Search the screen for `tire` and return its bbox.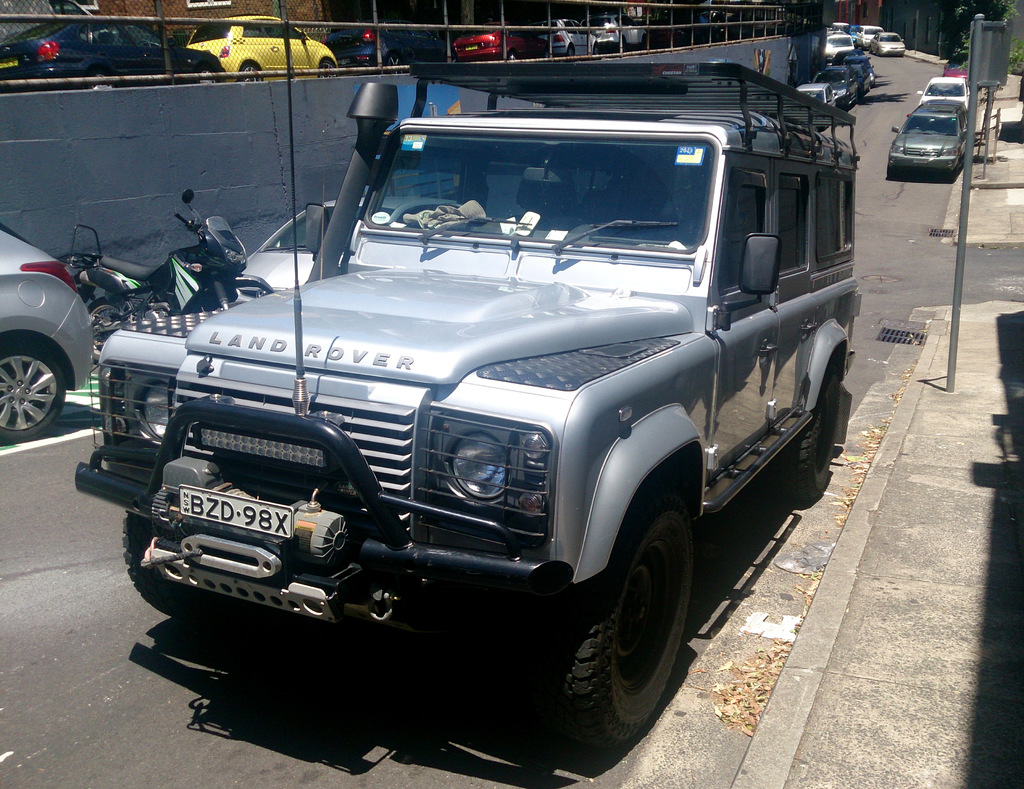
Found: (left=319, top=61, right=336, bottom=77).
